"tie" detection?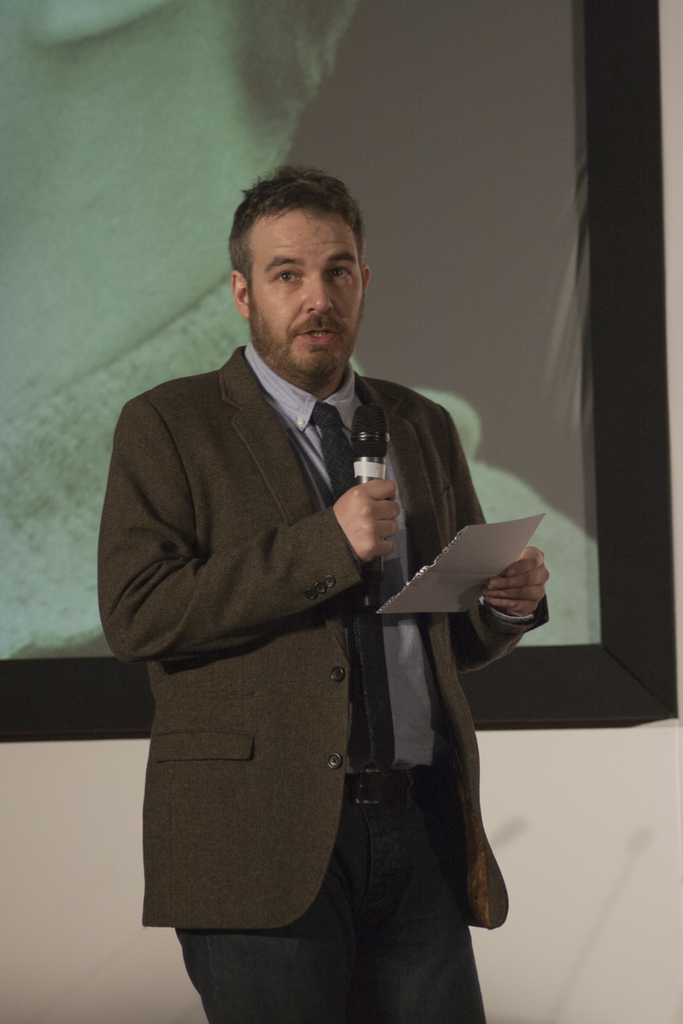
Rect(314, 406, 397, 770)
